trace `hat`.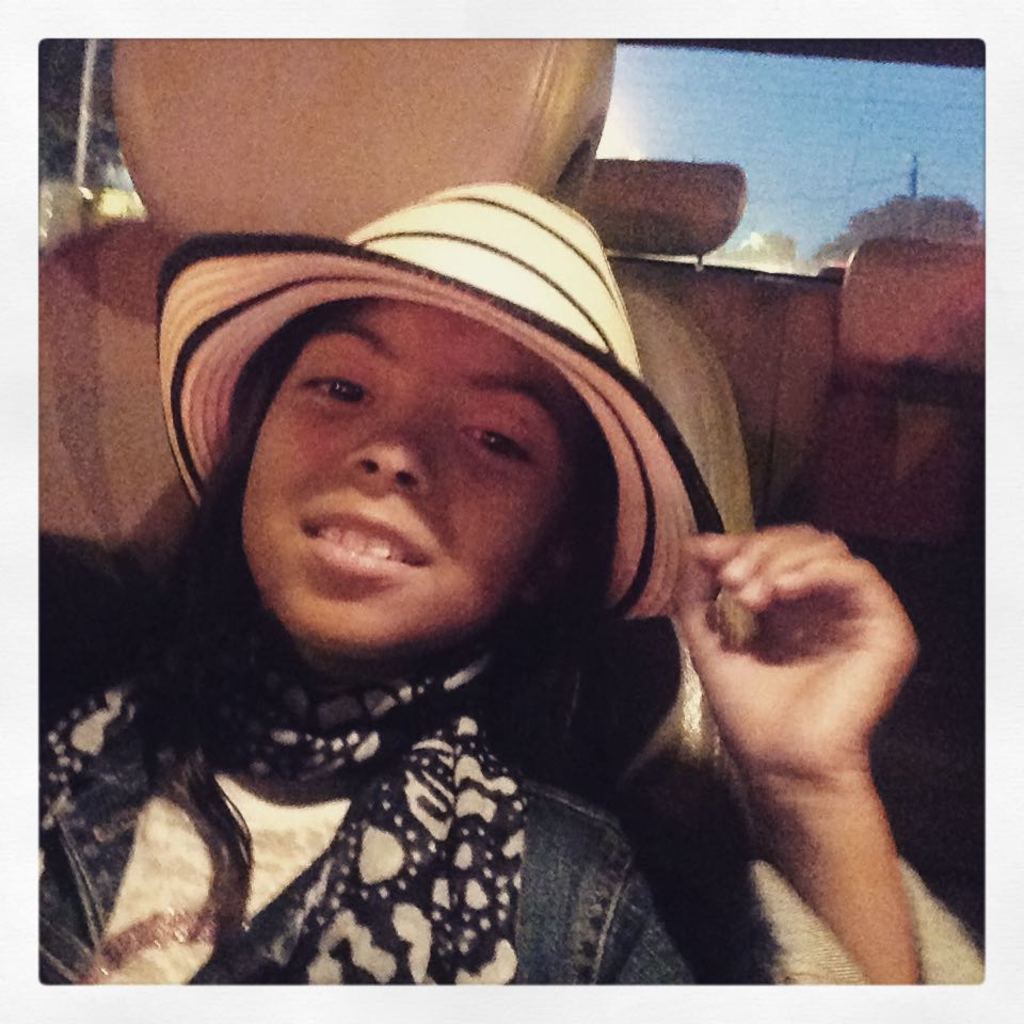
Traced to [159,182,719,630].
